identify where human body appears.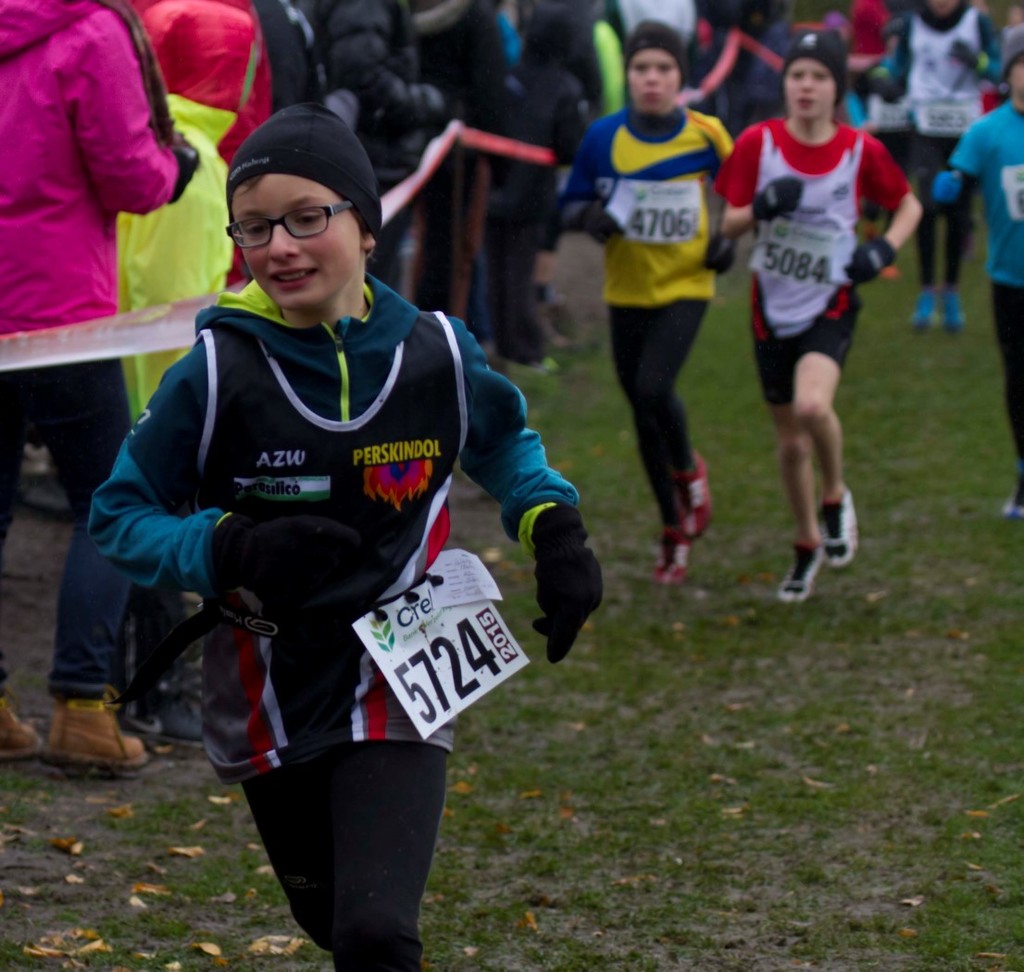
Appears at (left=0, top=7, right=198, bottom=773).
